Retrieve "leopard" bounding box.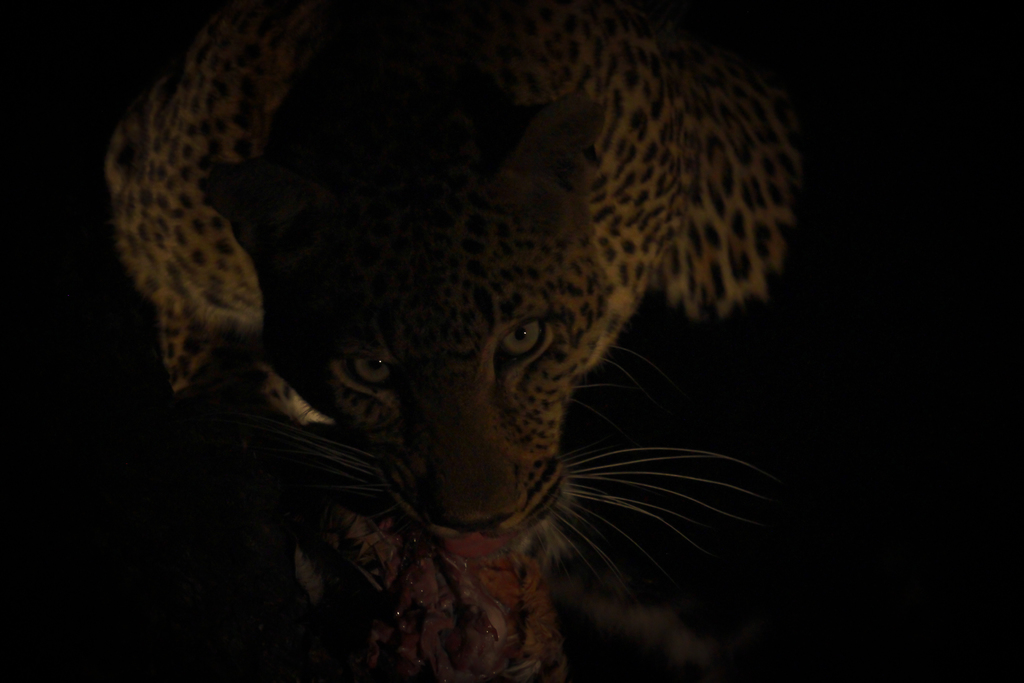
Bounding box: (104, 1, 796, 682).
